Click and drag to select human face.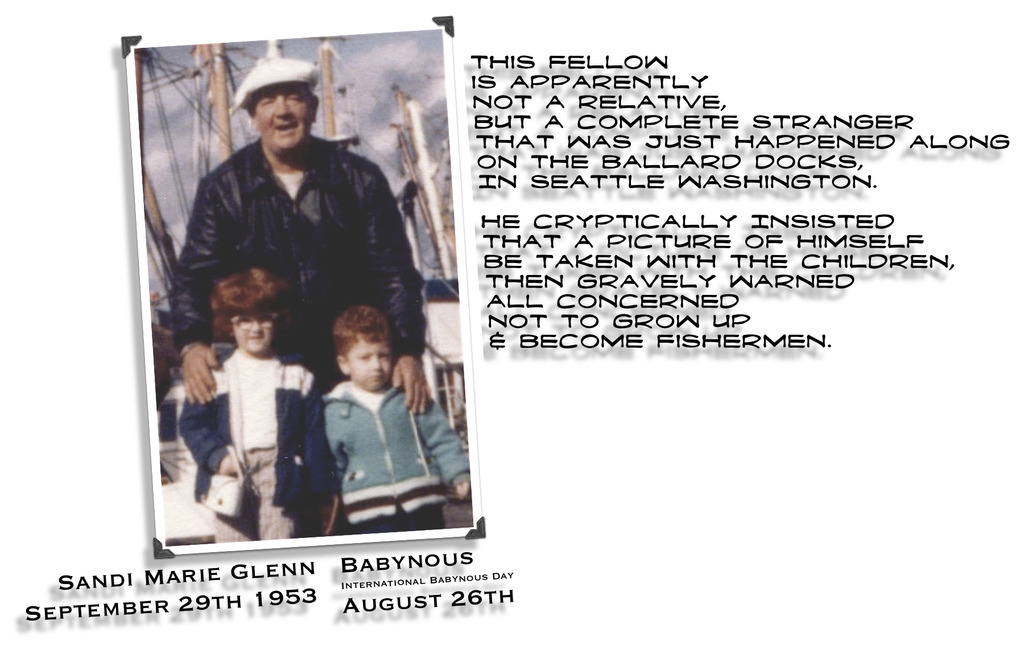
Selection: box(348, 338, 393, 388).
